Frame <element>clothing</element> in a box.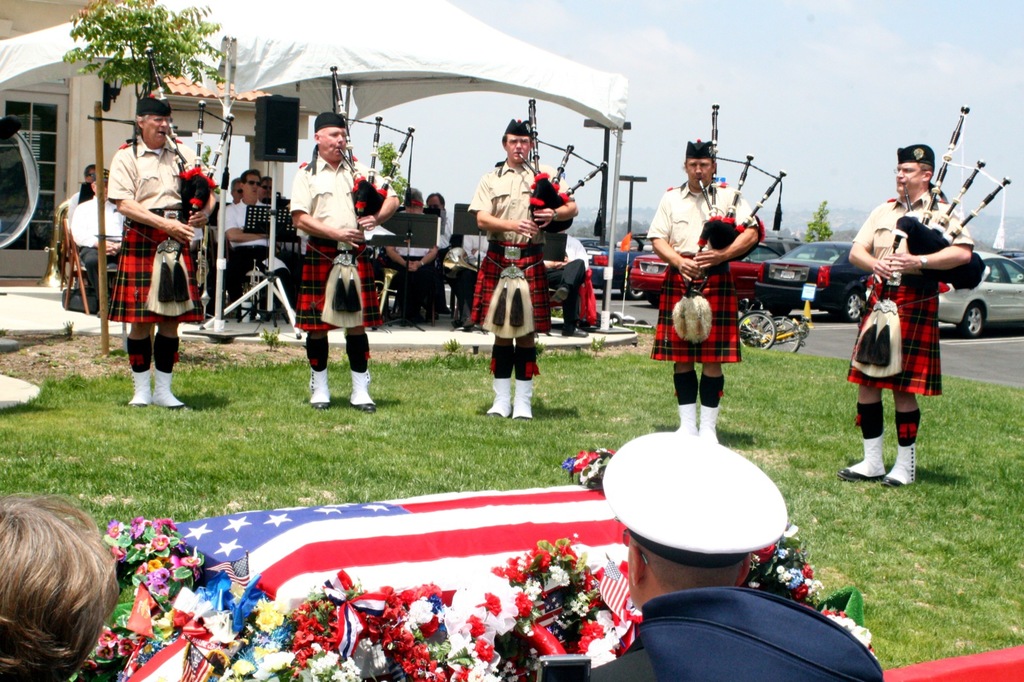
433, 210, 459, 304.
